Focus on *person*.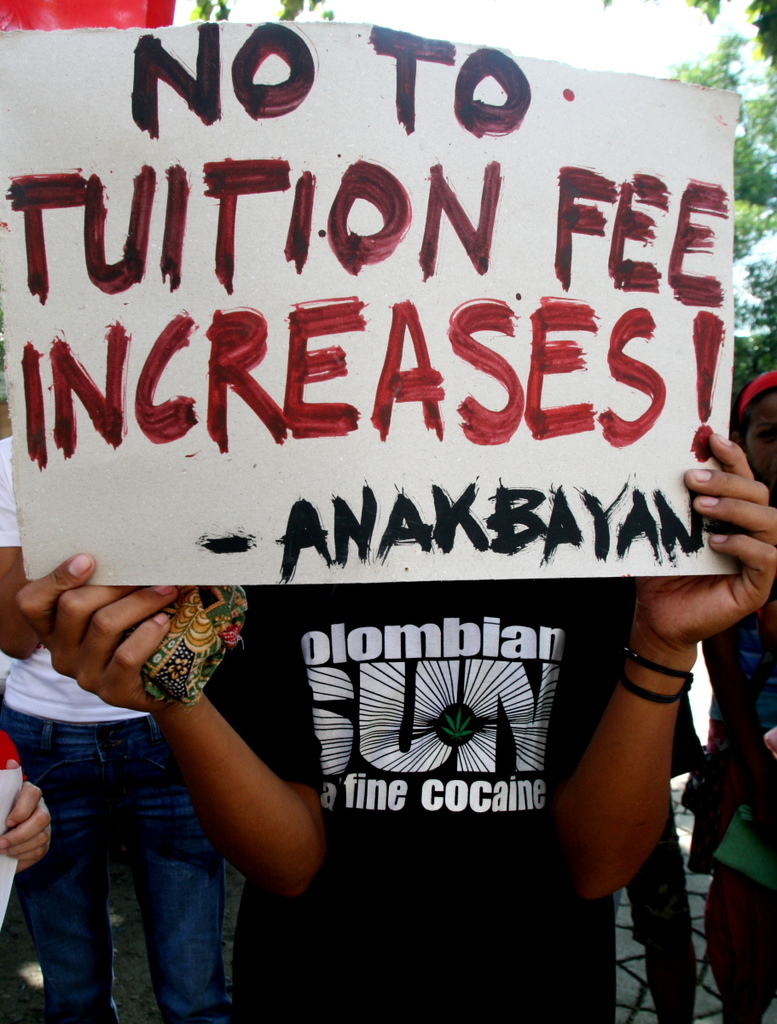
Focused at (0, 447, 227, 1023).
